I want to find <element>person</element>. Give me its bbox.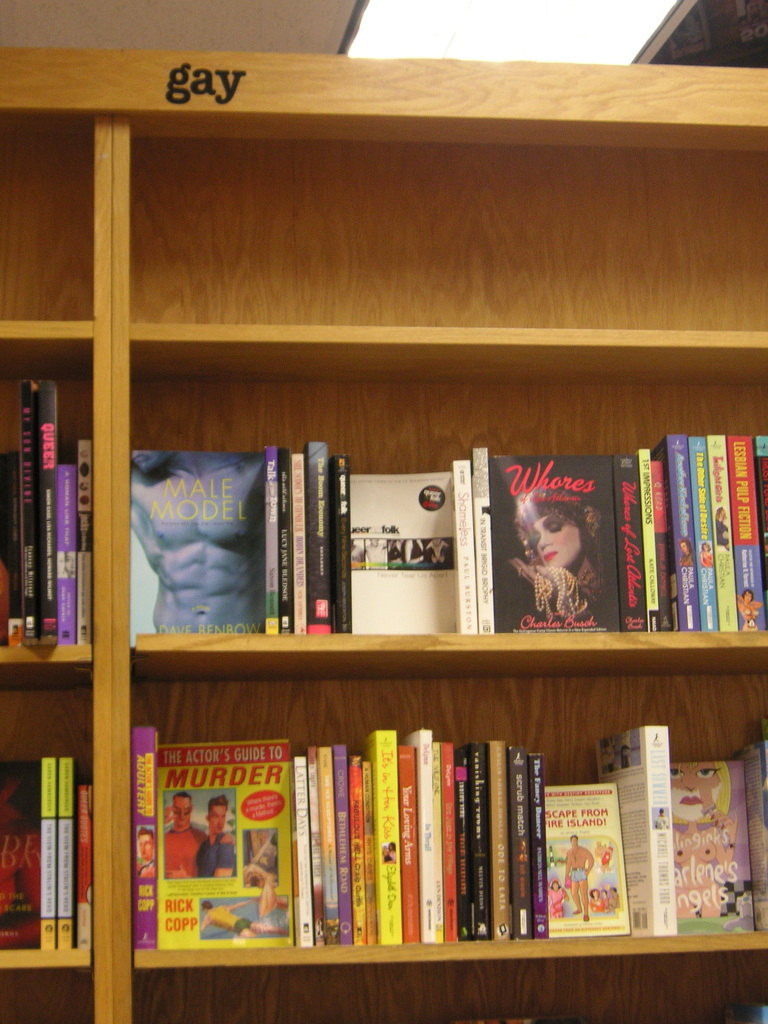
[left=737, top=583, right=762, bottom=623].
